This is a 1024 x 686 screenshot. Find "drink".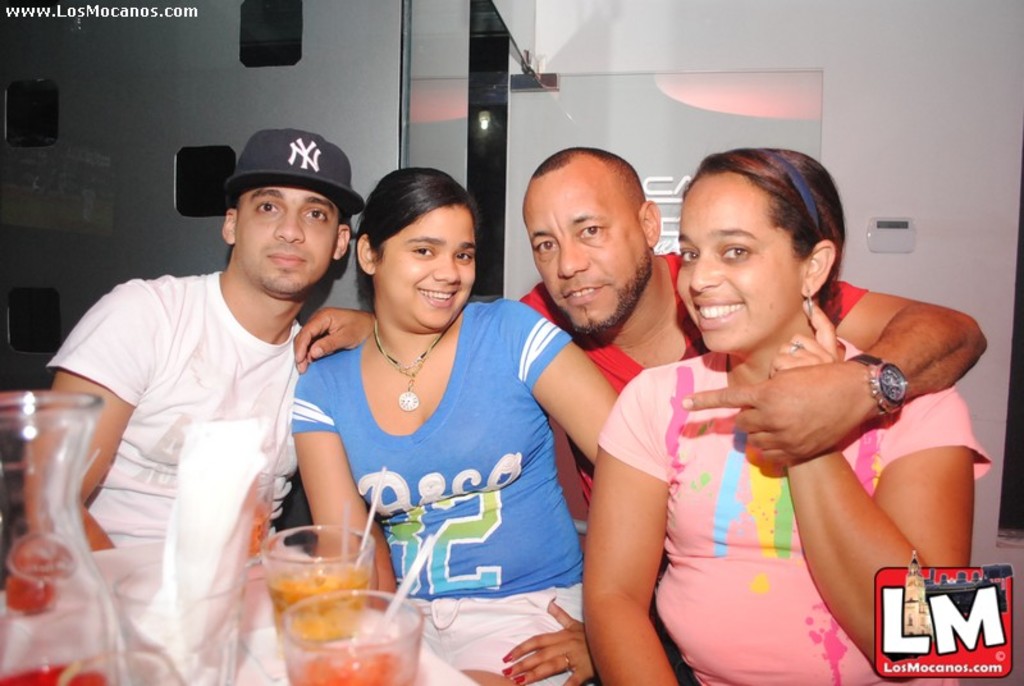
Bounding box: bbox=[0, 668, 104, 685].
